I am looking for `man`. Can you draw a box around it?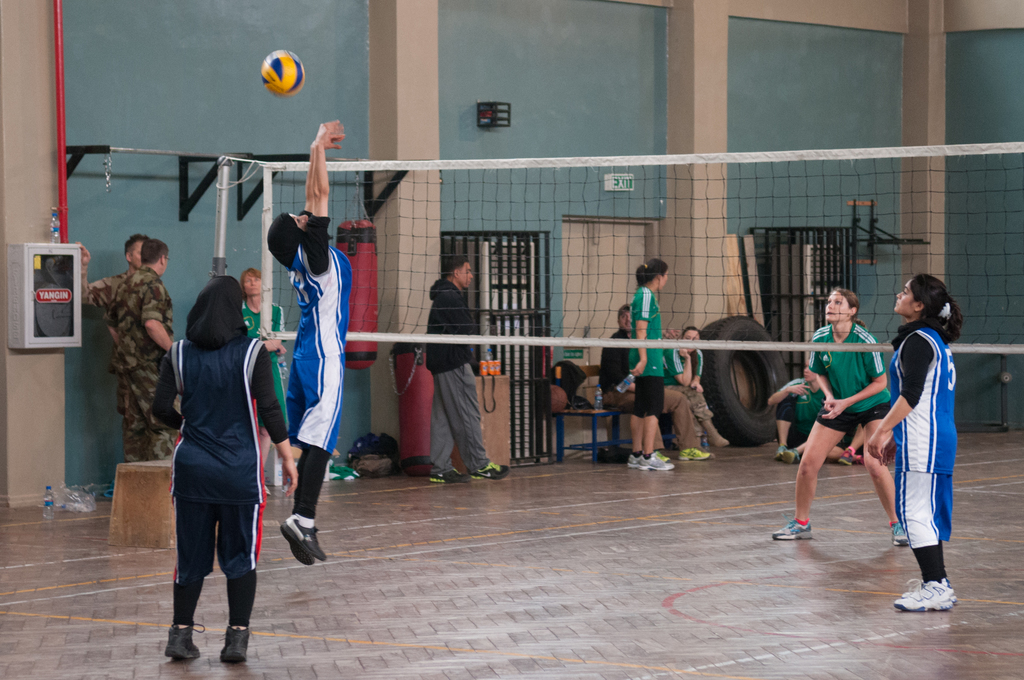
Sure, the bounding box is [x1=426, y1=252, x2=510, y2=485].
